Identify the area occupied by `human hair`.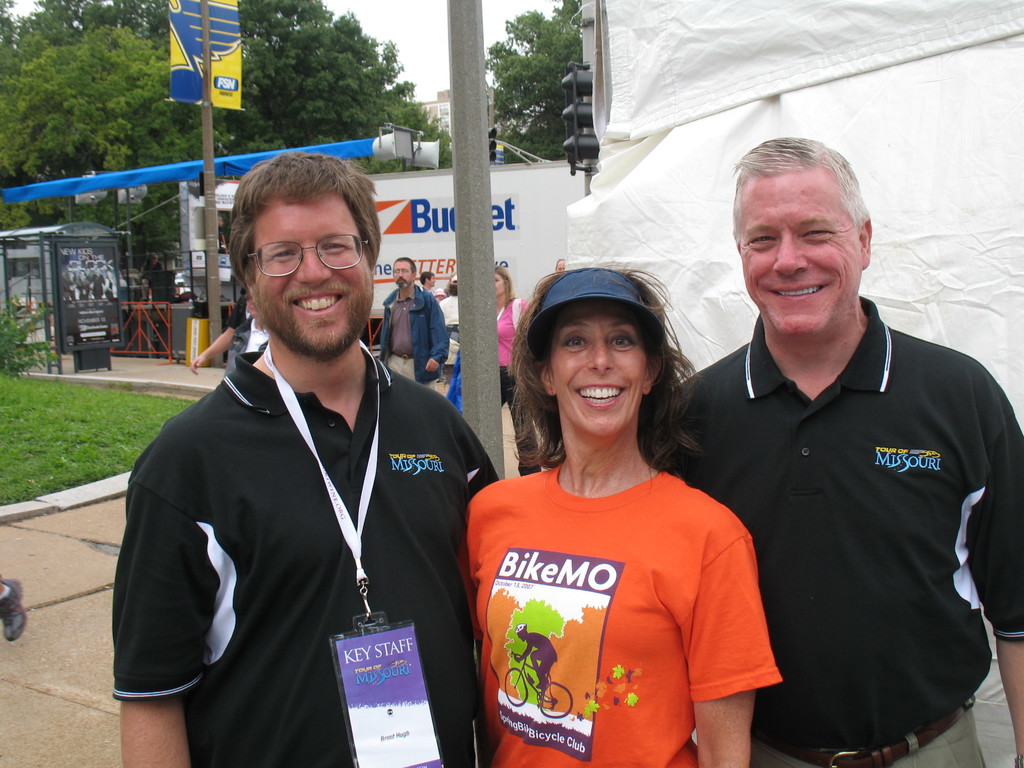
Area: [x1=447, y1=278, x2=459, y2=296].
